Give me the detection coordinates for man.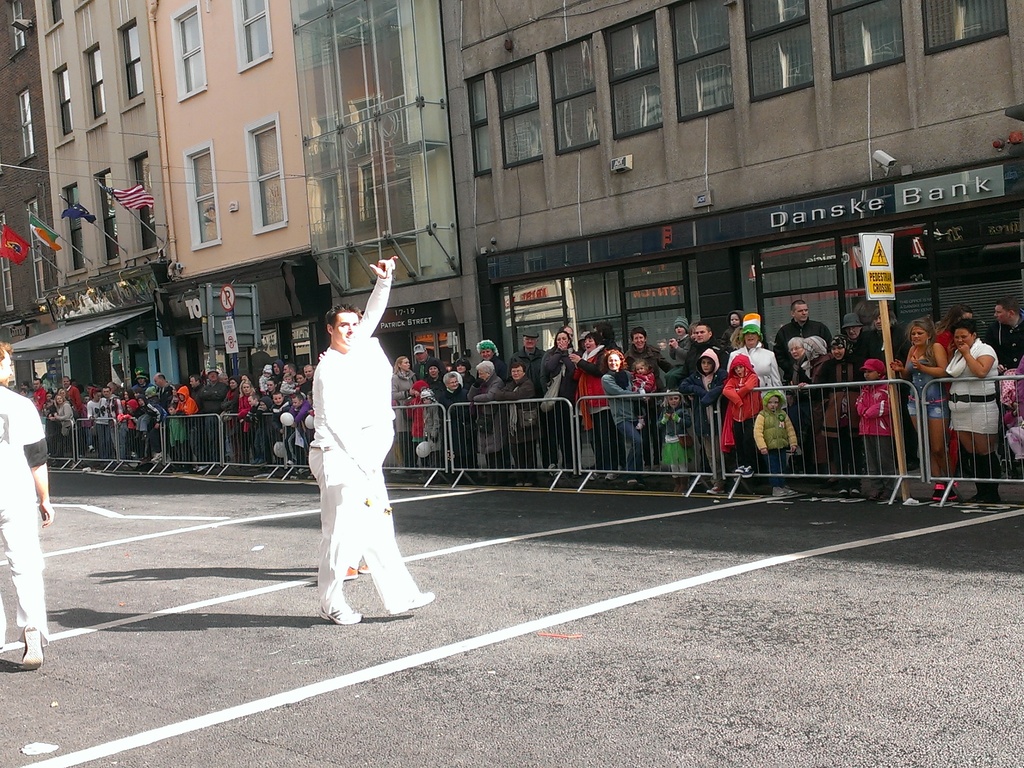
[x1=630, y1=325, x2=672, y2=465].
